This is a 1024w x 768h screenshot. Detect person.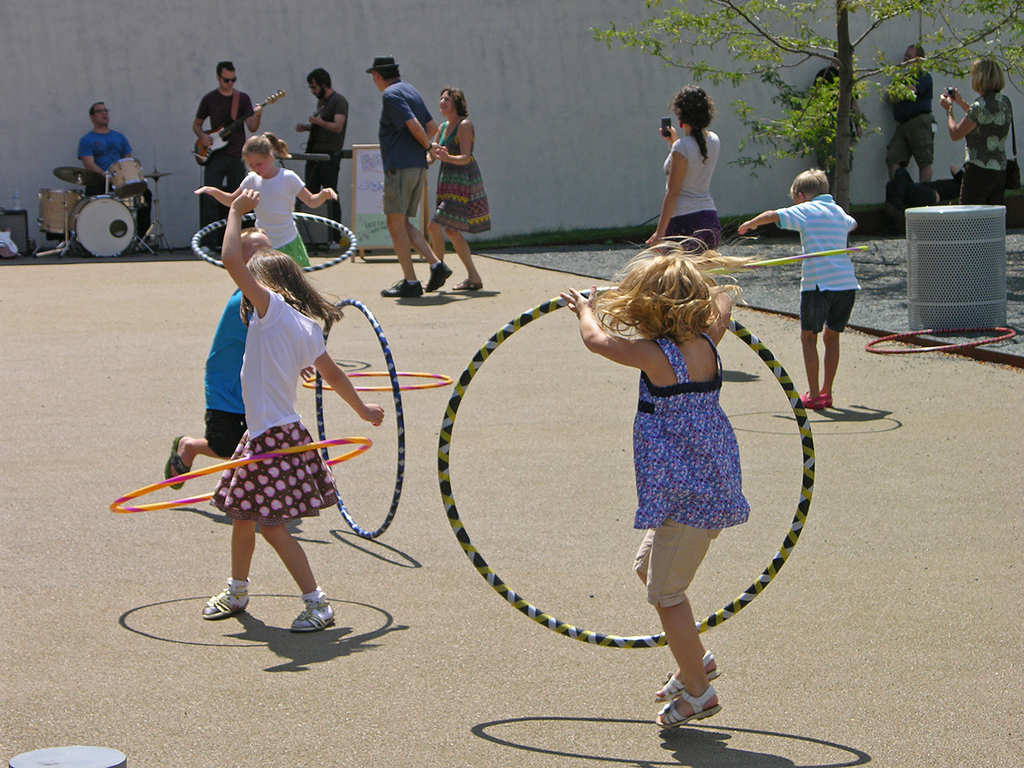
Rect(942, 59, 1009, 215).
